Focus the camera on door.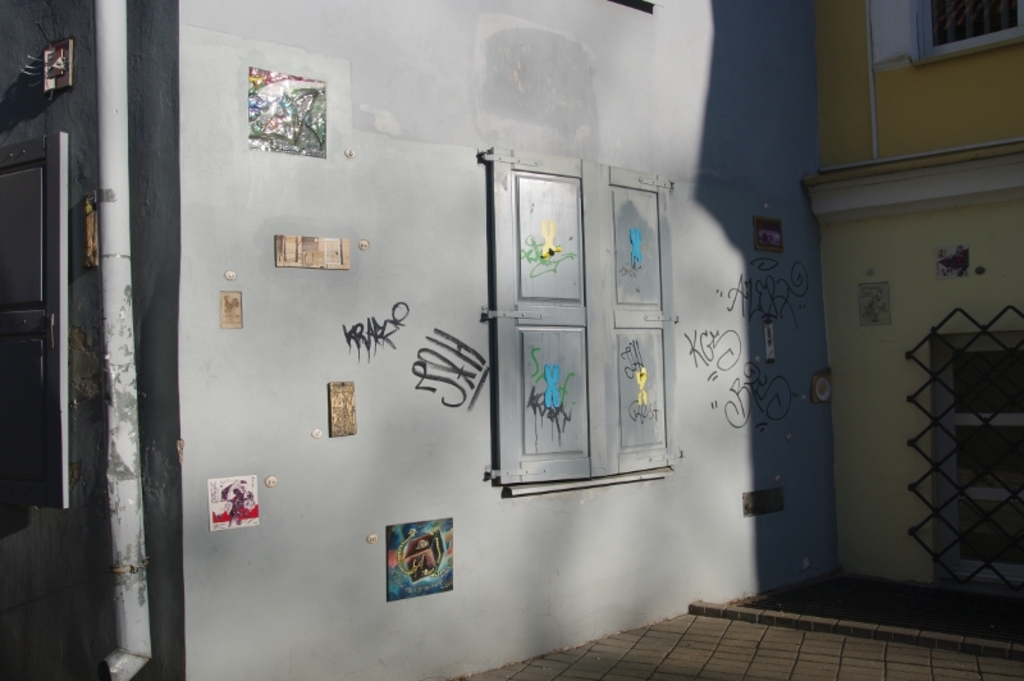
Focus region: 460, 137, 689, 507.
